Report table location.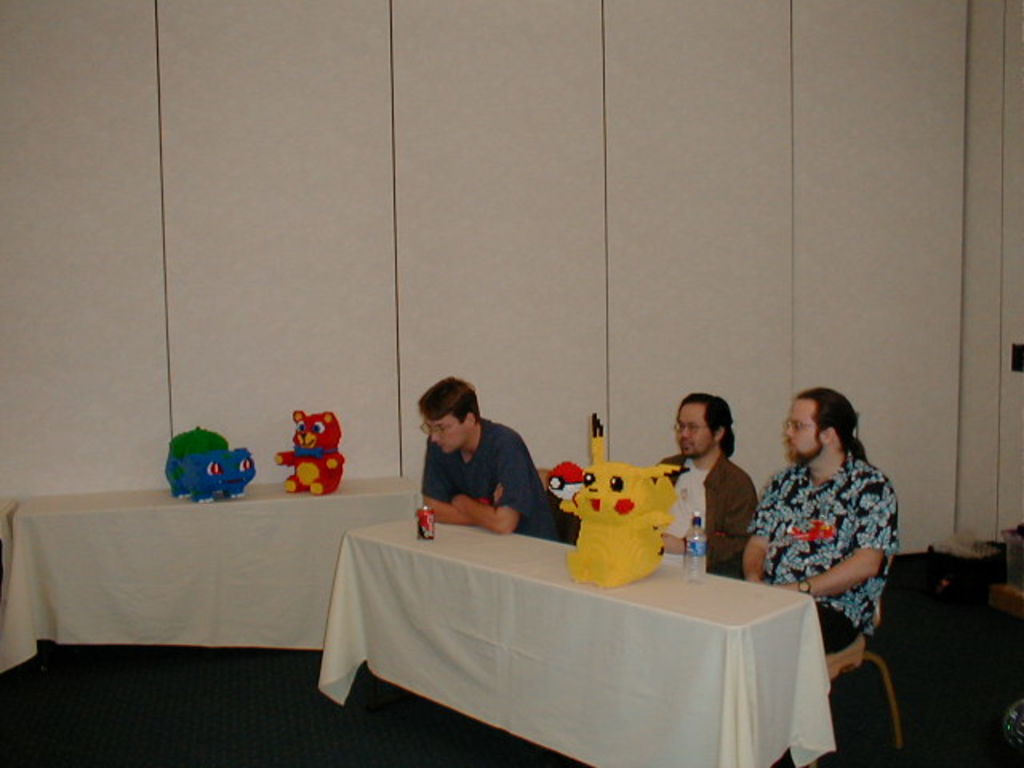
Report: x1=0 y1=469 x2=421 y2=675.
